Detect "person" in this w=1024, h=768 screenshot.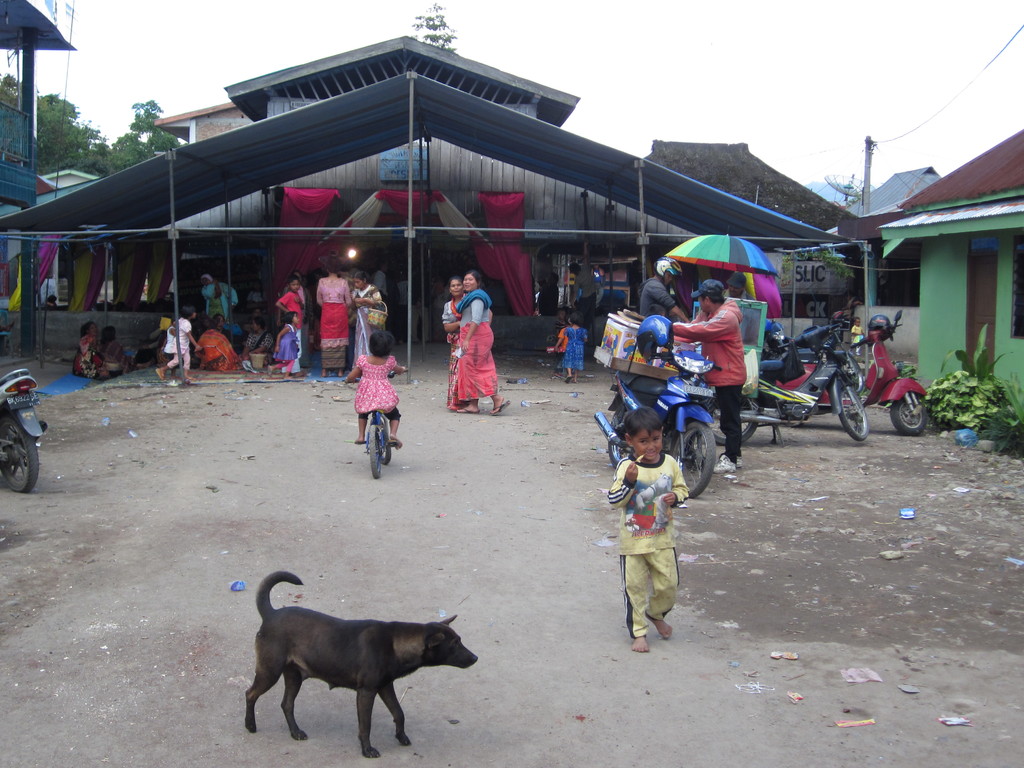
Detection: x1=532 y1=270 x2=556 y2=321.
